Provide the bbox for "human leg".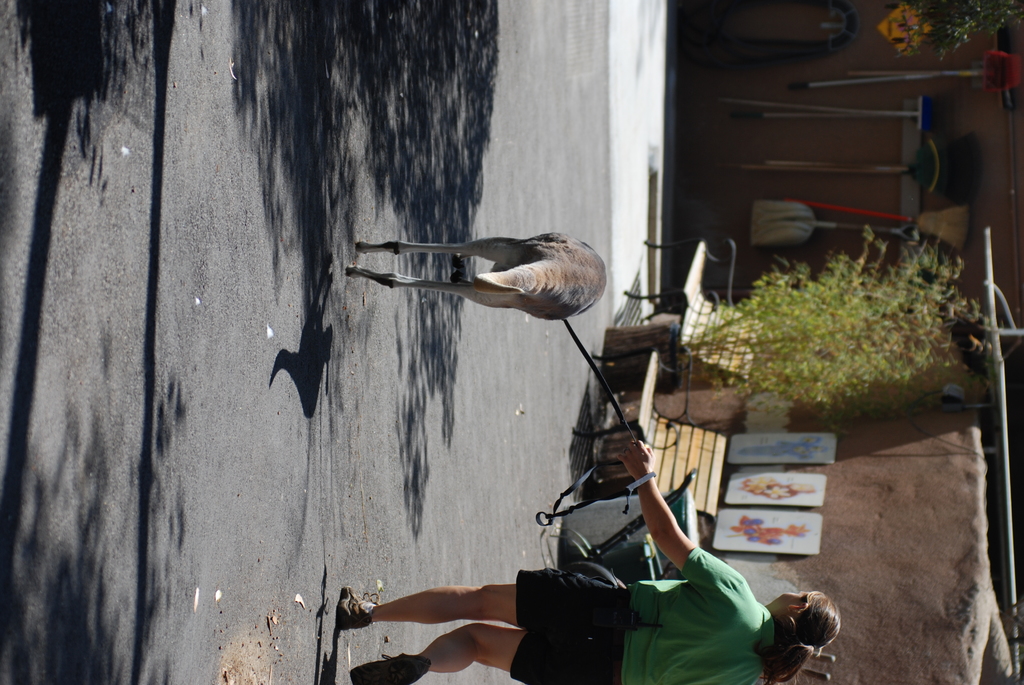
bbox=(351, 620, 628, 684).
